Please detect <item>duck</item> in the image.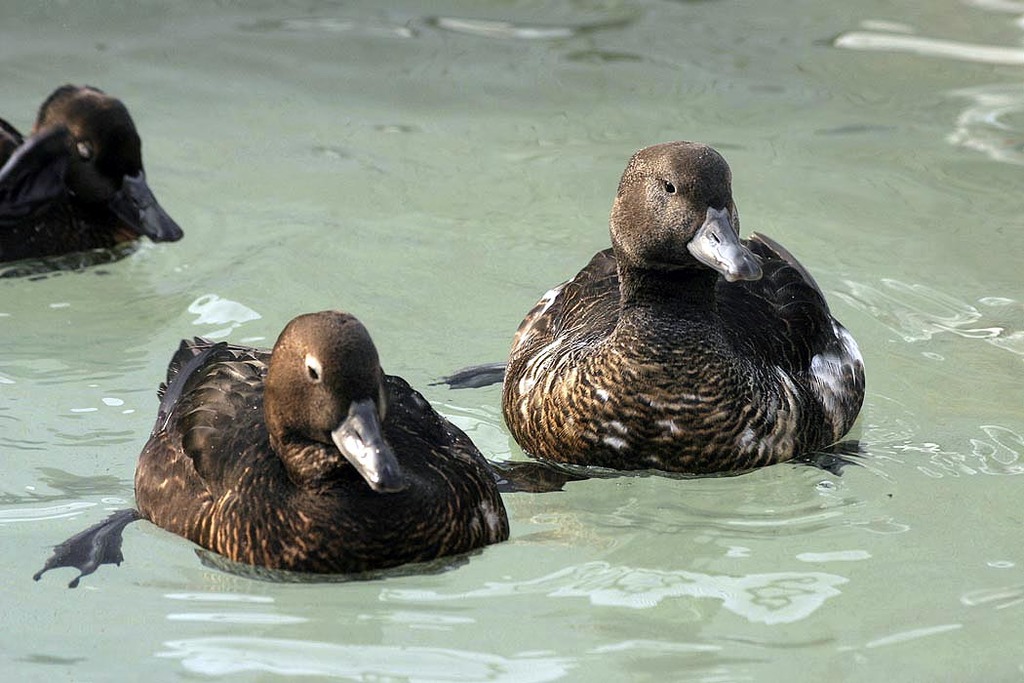
{"left": 29, "top": 309, "right": 536, "bottom": 587}.
